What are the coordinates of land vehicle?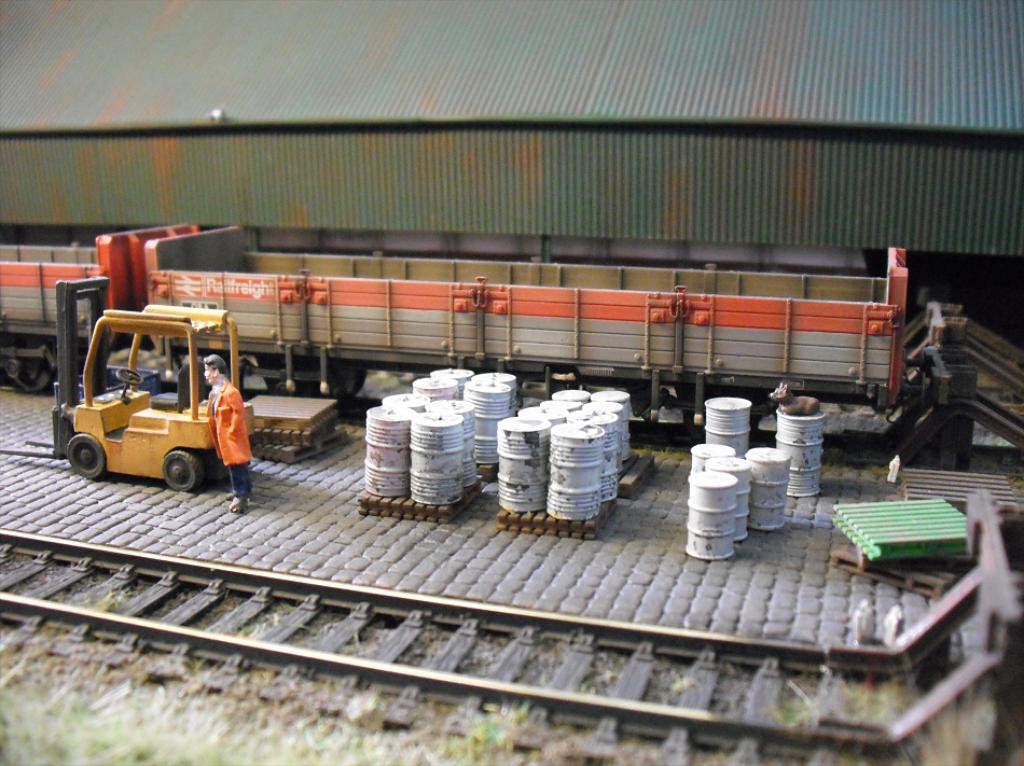
{"left": 57, "top": 304, "right": 257, "bottom": 501}.
